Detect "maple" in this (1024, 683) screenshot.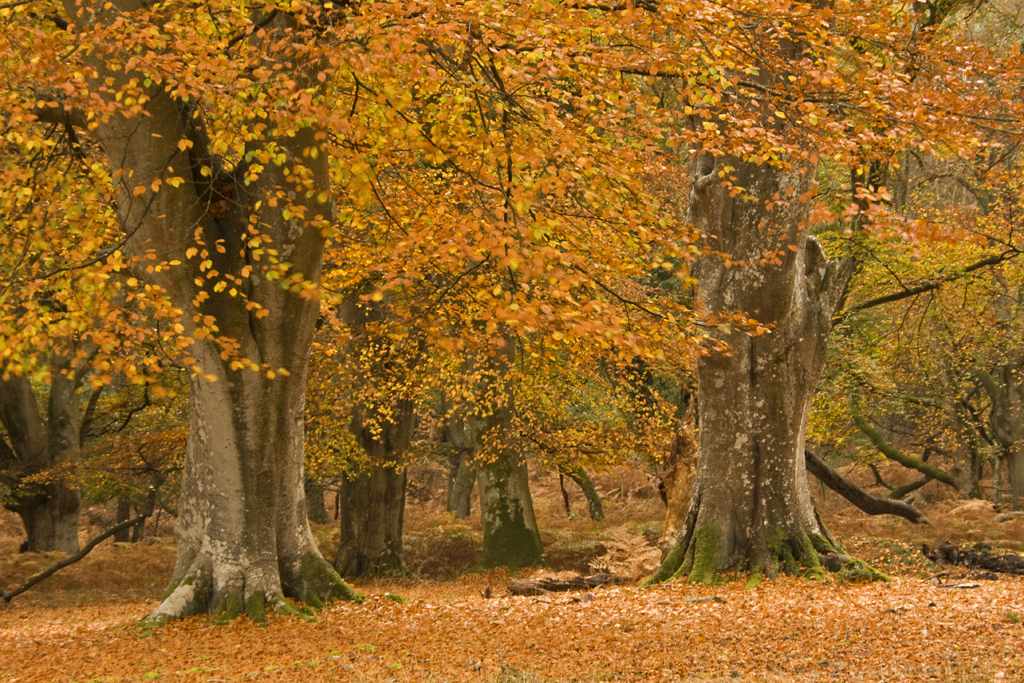
Detection: box=[591, 0, 1017, 493].
